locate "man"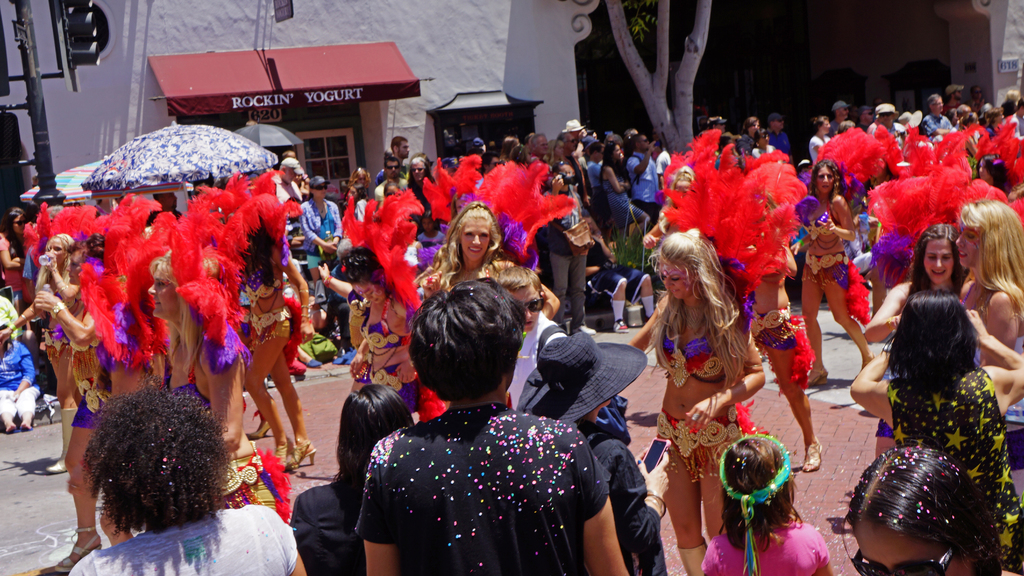
<box>351,287,633,575</box>
